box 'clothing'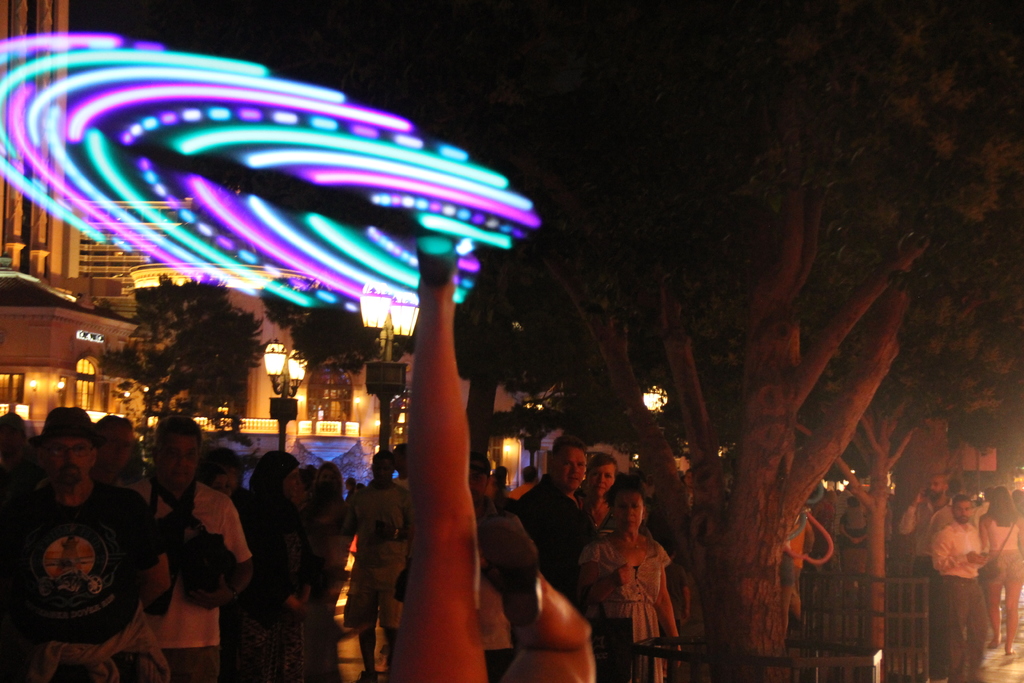
box=[568, 491, 690, 650]
